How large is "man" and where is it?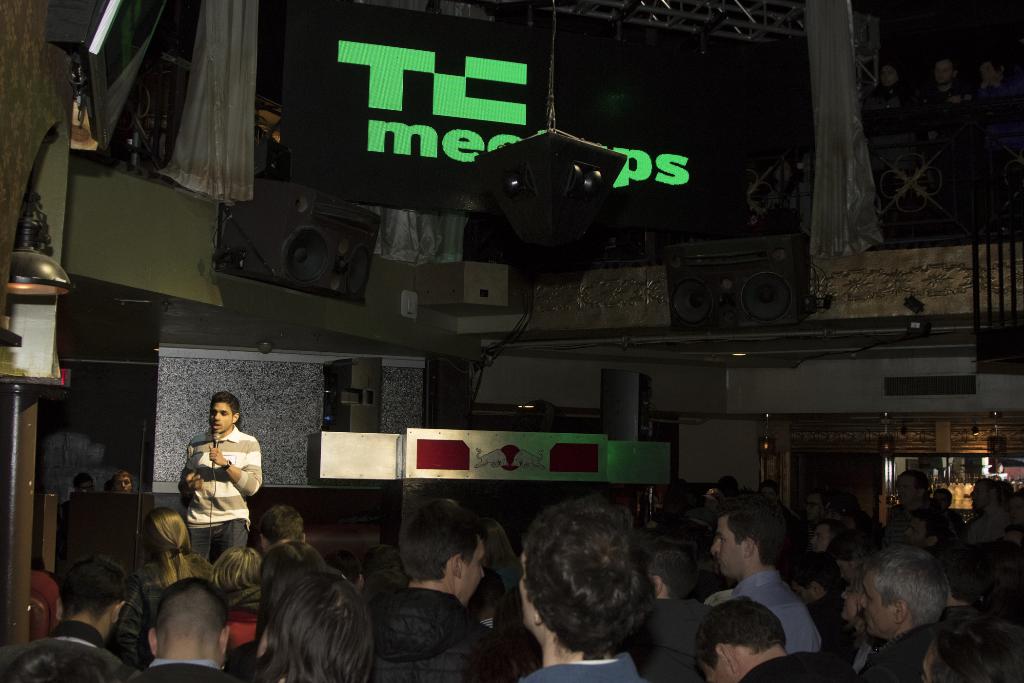
Bounding box: locate(362, 493, 509, 682).
